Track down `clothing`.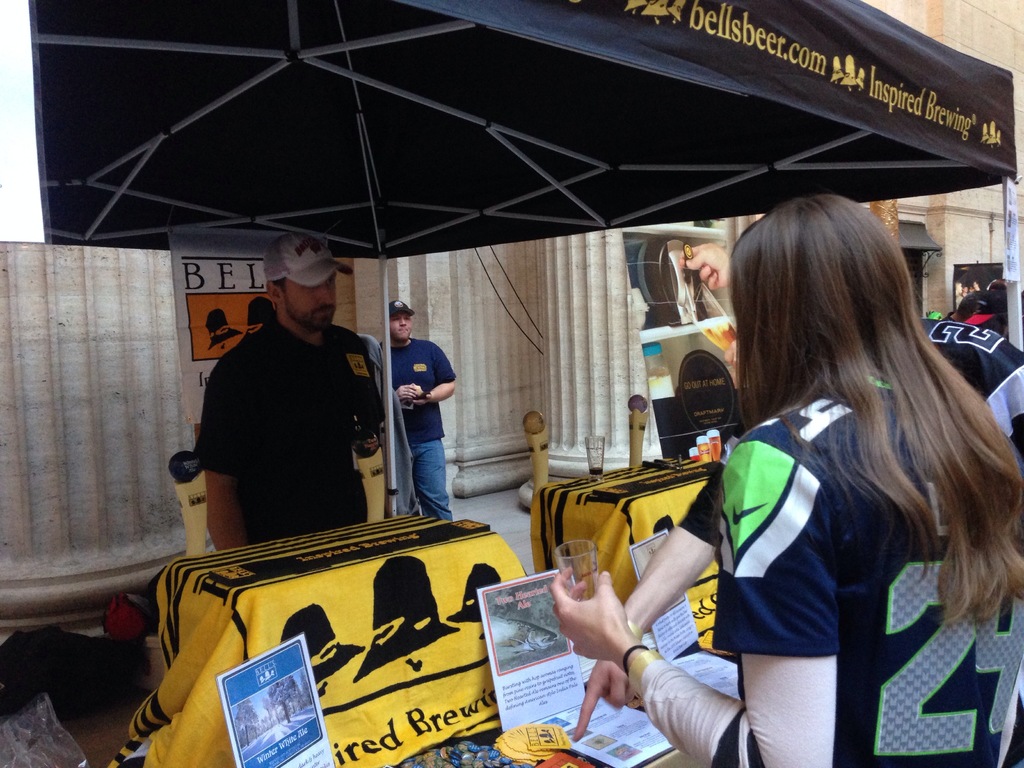
Tracked to (907,314,1023,451).
